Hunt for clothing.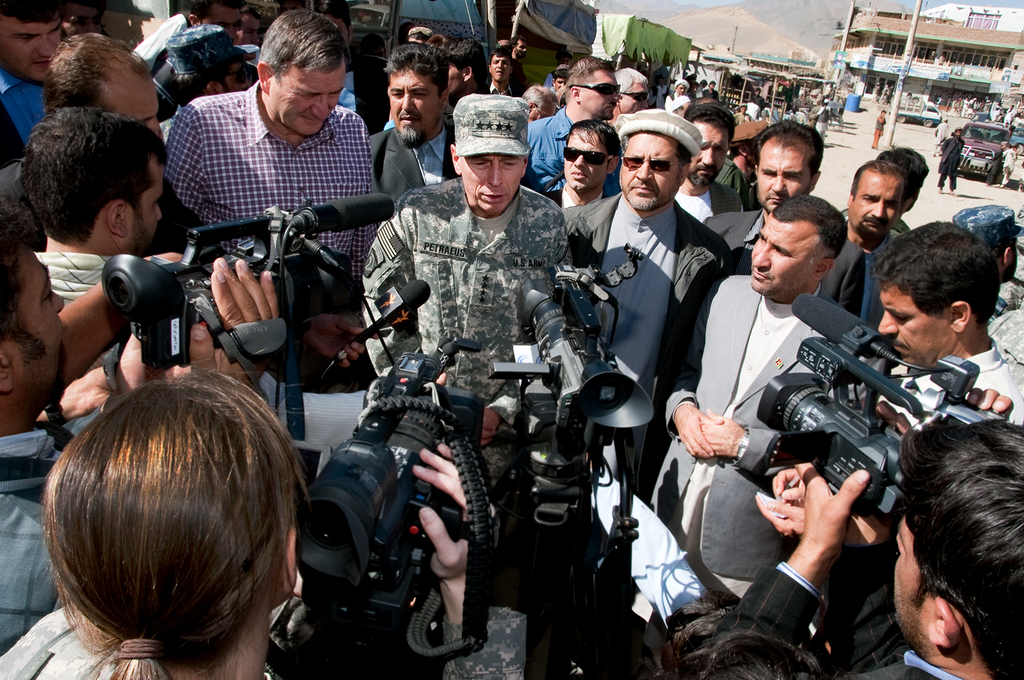
Hunted down at box(24, 235, 146, 422).
